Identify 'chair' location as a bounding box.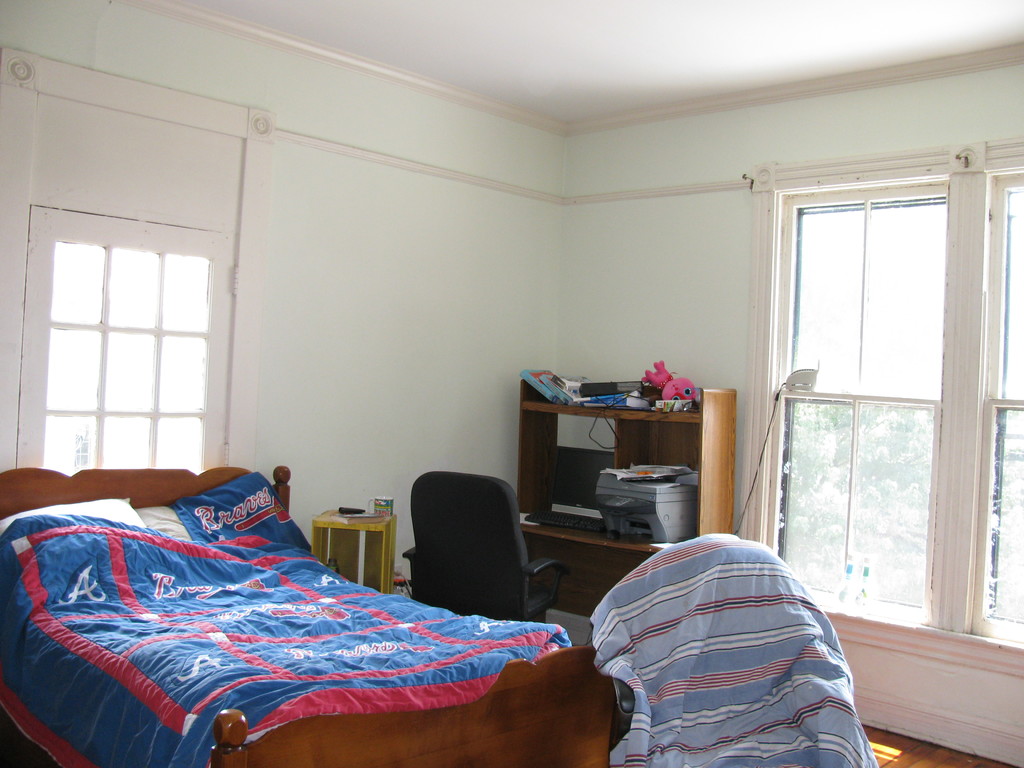
x1=384, y1=476, x2=543, y2=641.
